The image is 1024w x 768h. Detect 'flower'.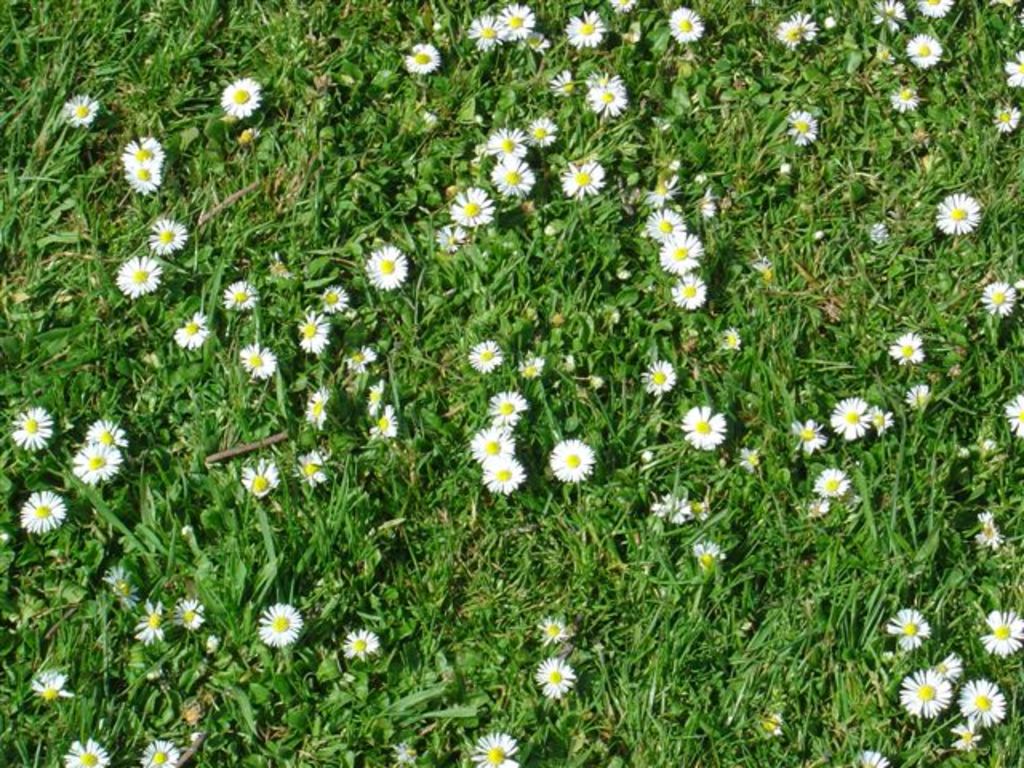
Detection: left=133, top=598, right=166, bottom=651.
